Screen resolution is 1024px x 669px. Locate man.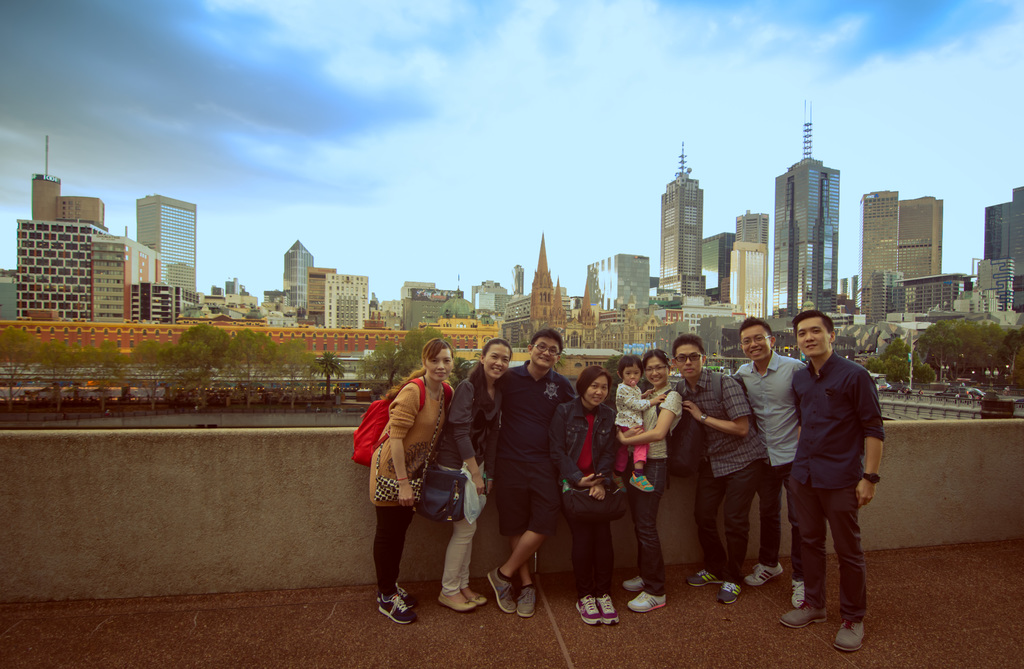
Rect(493, 323, 581, 619).
